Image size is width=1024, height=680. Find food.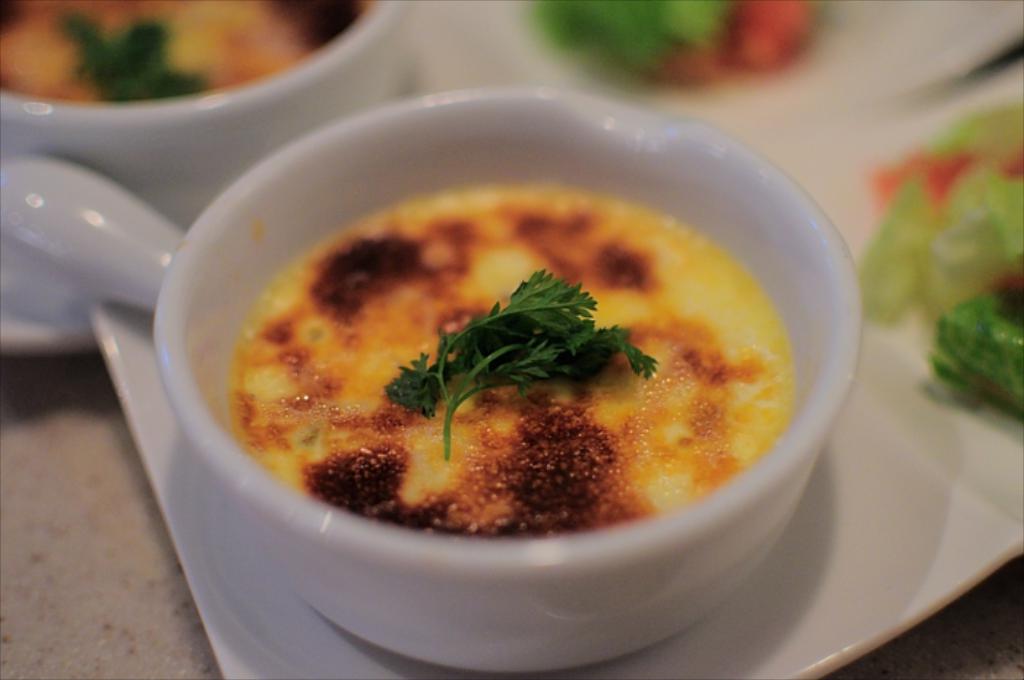
pyautogui.locateOnScreen(538, 0, 821, 78).
